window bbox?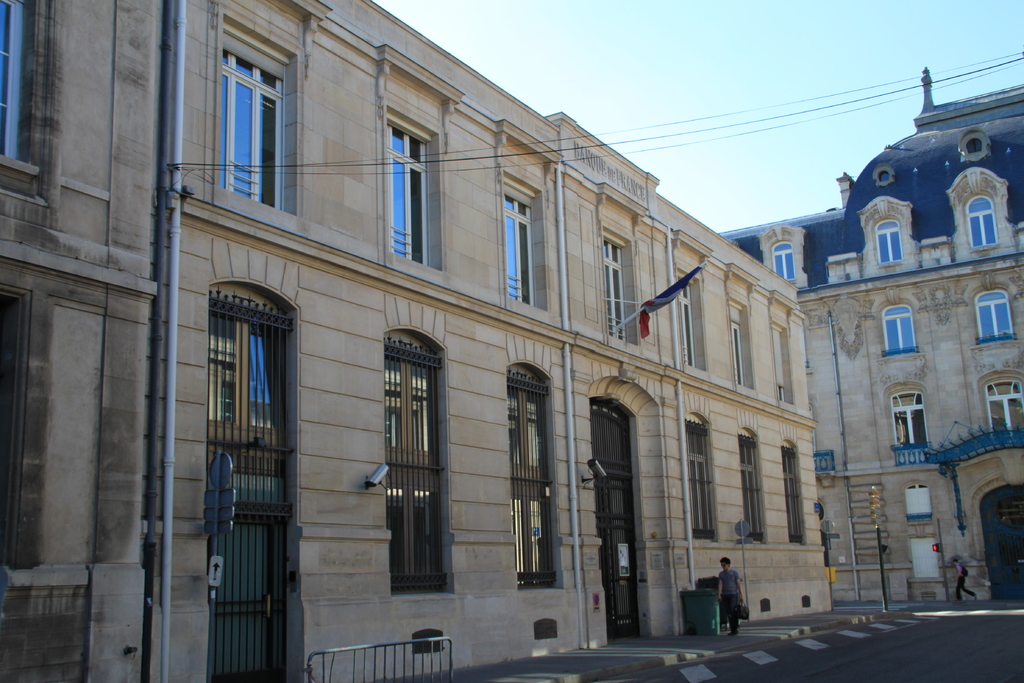
{"left": 977, "top": 288, "right": 1014, "bottom": 340}
